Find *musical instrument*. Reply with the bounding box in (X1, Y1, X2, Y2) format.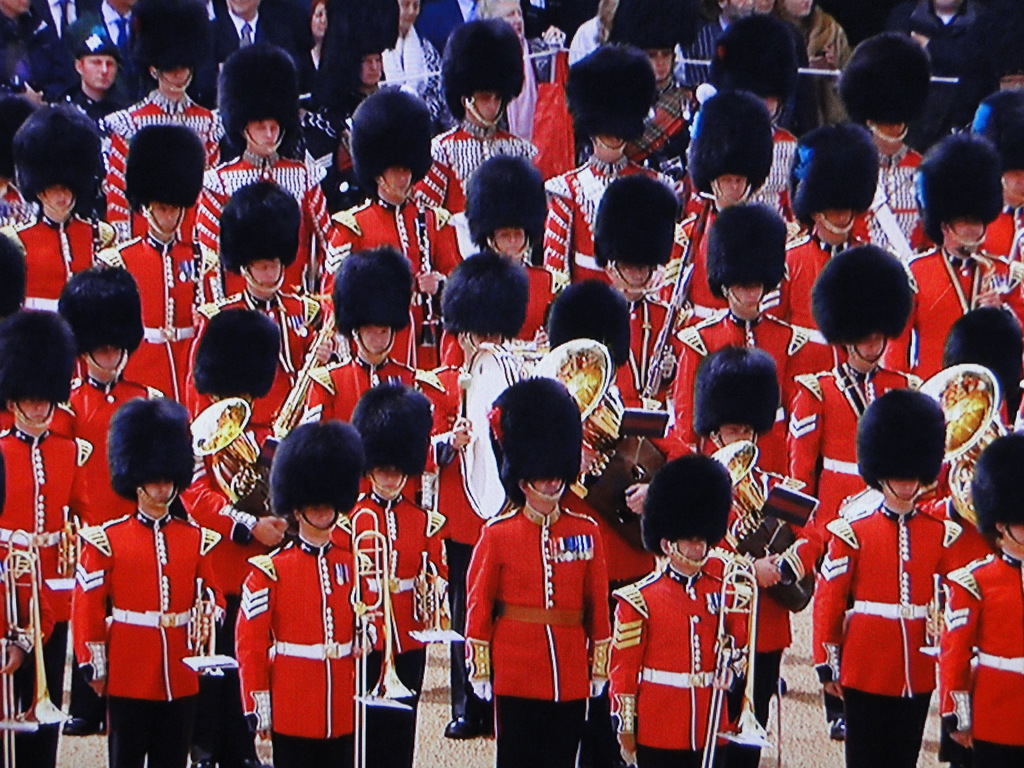
(627, 188, 727, 412).
